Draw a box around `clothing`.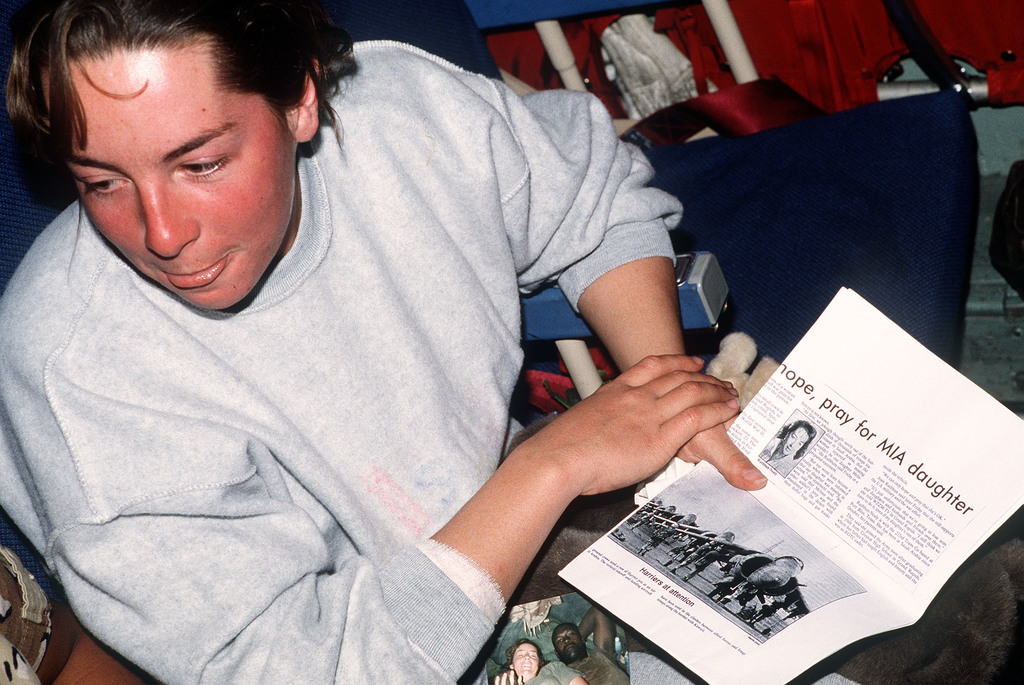
<region>519, 661, 579, 684</region>.
